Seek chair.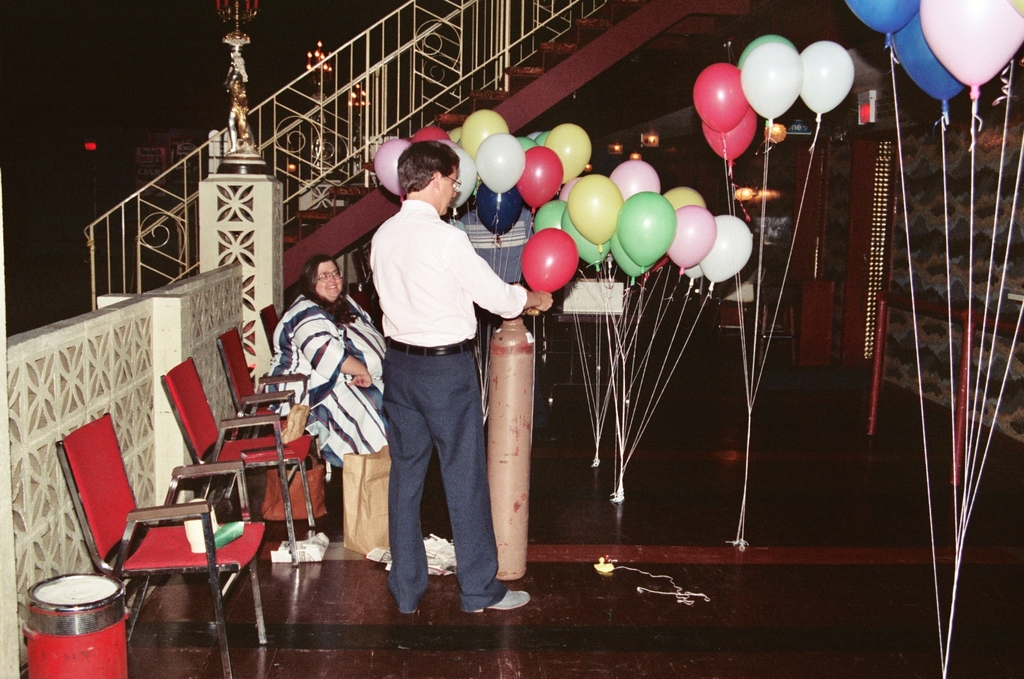
[258, 303, 282, 361].
